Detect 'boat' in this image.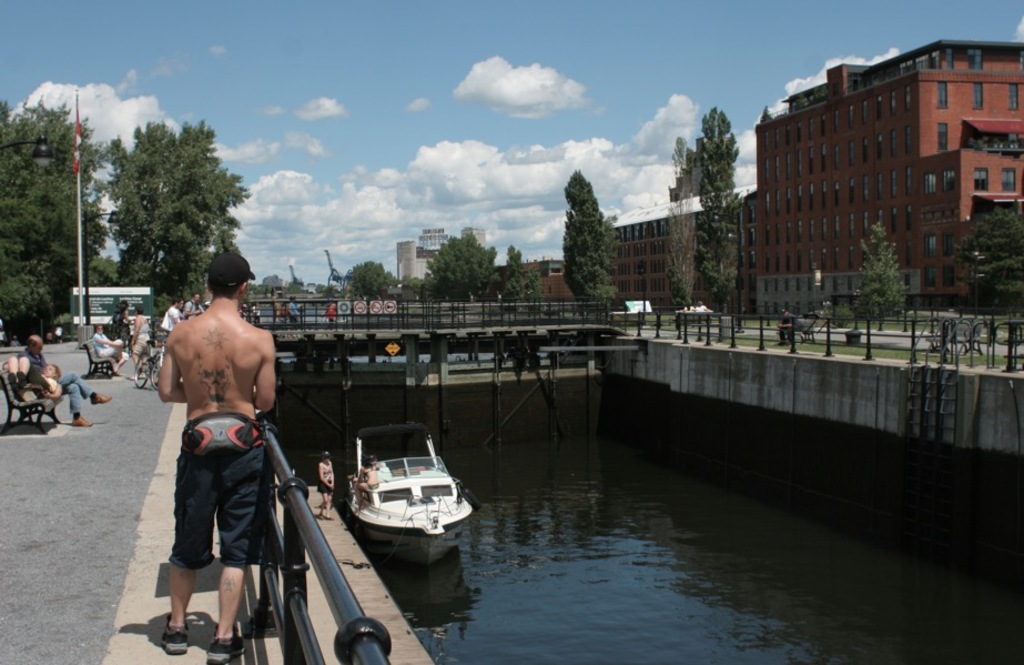
Detection: [321, 416, 468, 554].
